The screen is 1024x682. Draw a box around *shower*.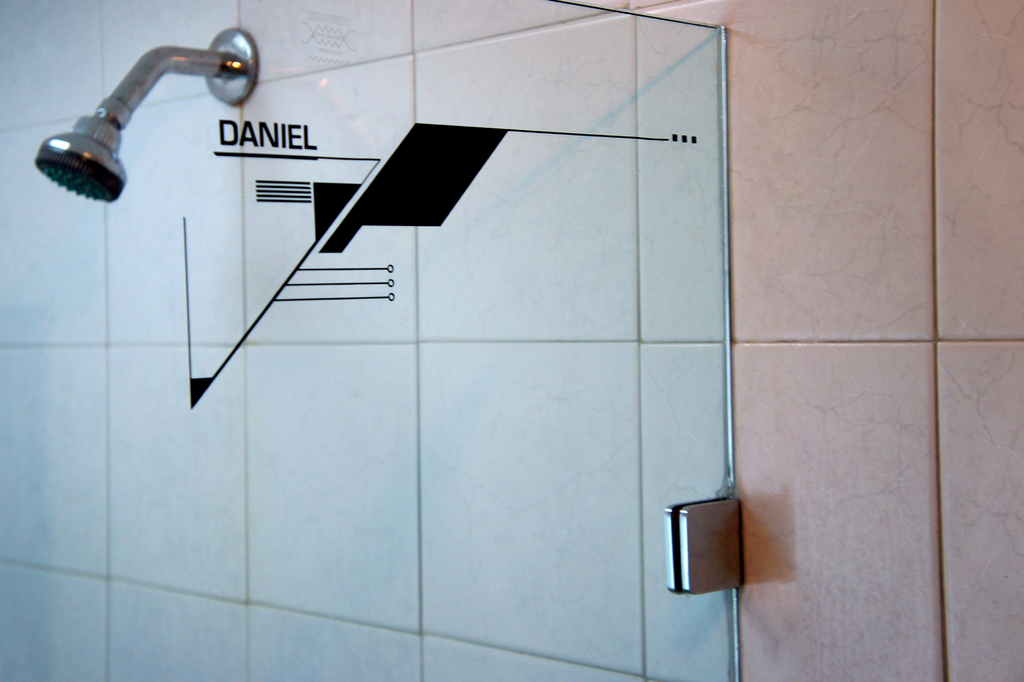
l=34, t=22, r=259, b=203.
